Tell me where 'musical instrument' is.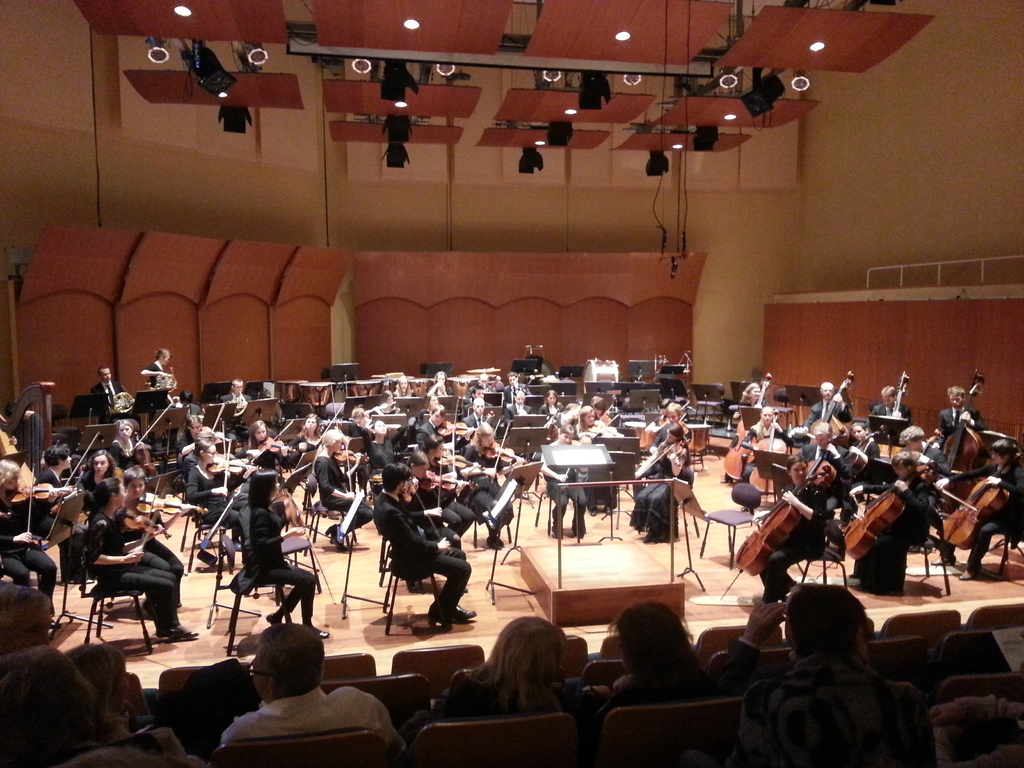
'musical instrument' is at box=[936, 371, 982, 524].
